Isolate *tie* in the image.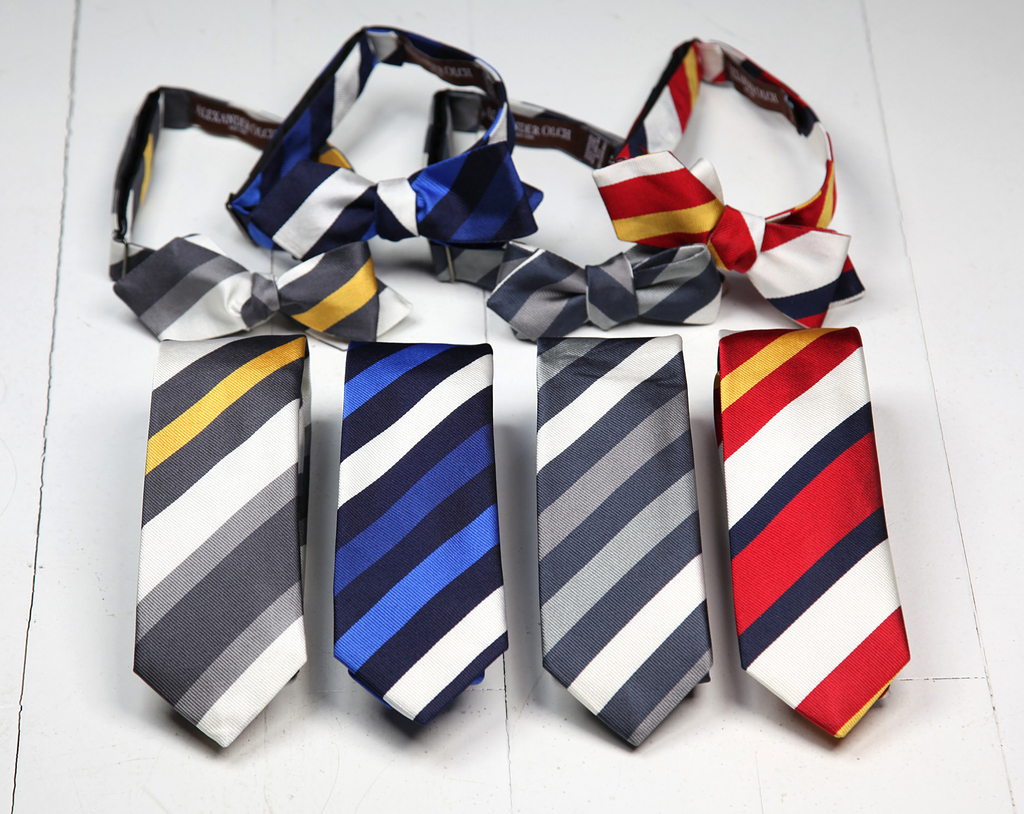
Isolated region: {"x1": 418, "y1": 86, "x2": 726, "y2": 342}.
